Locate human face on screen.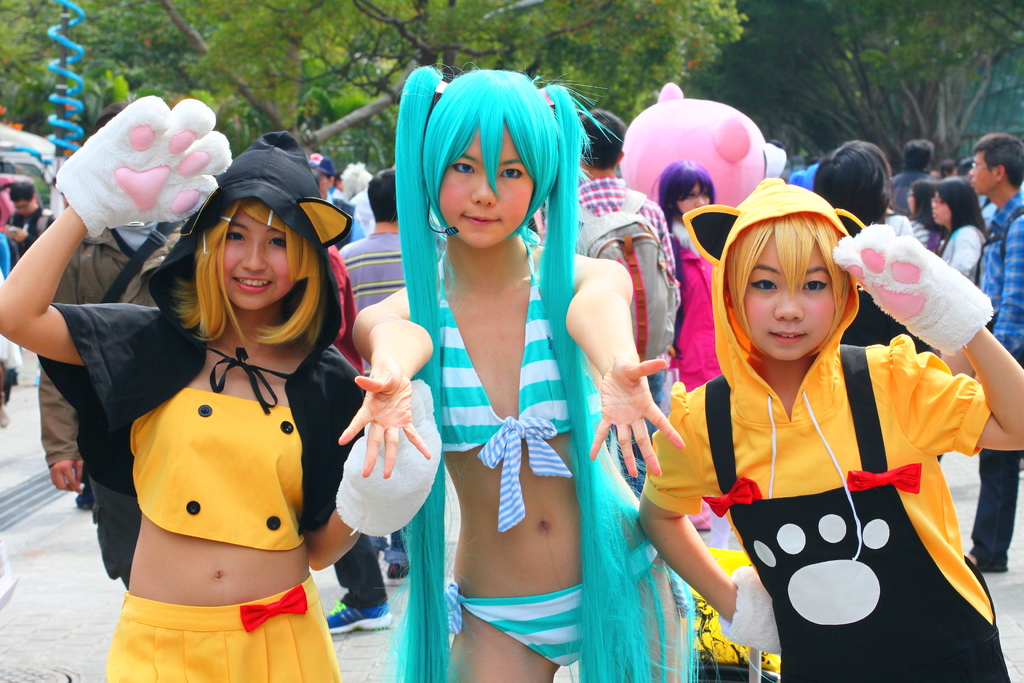
On screen at locate(217, 199, 306, 311).
